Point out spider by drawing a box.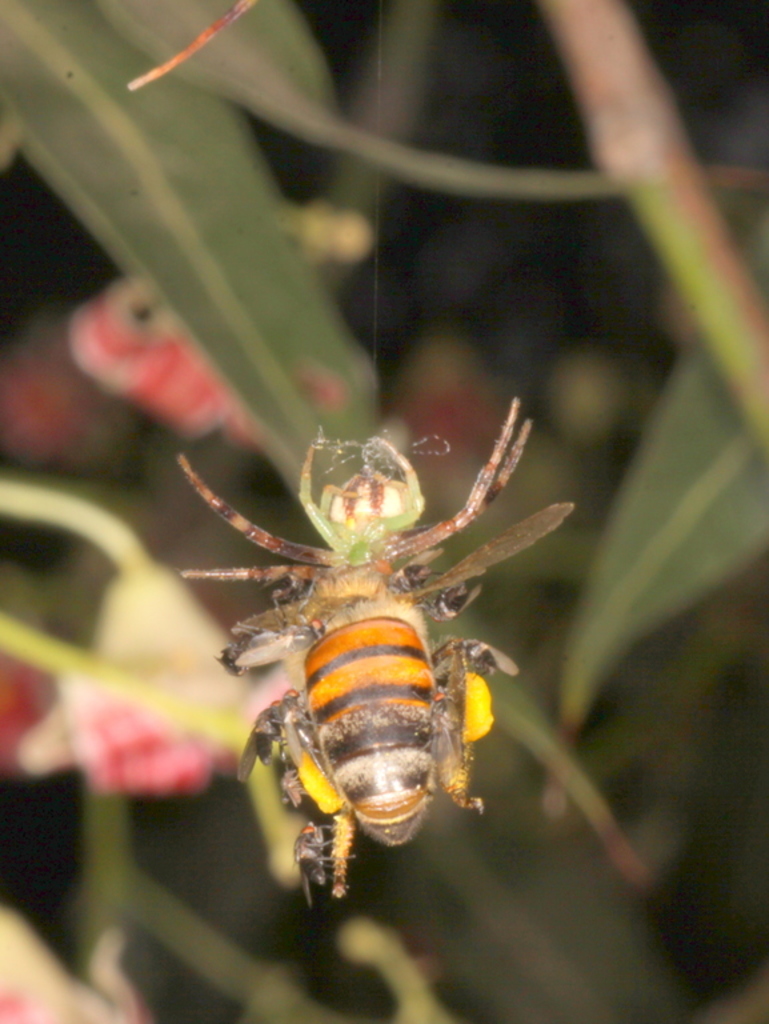
bbox=[175, 388, 588, 917].
